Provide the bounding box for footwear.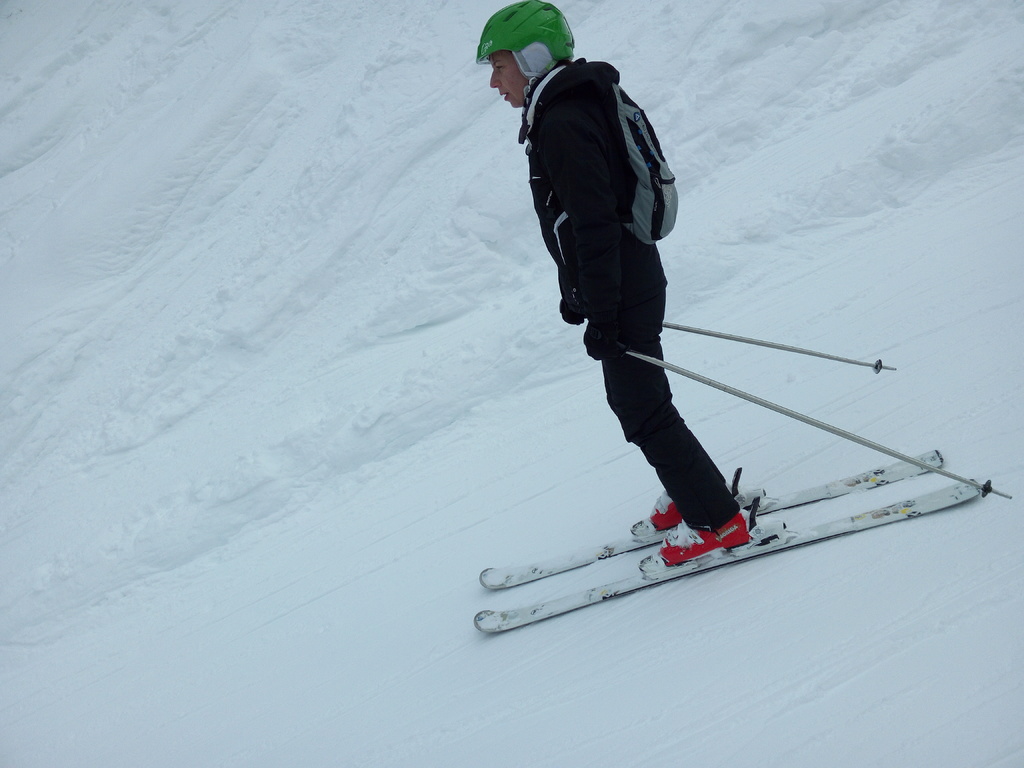
locate(653, 505, 758, 575).
